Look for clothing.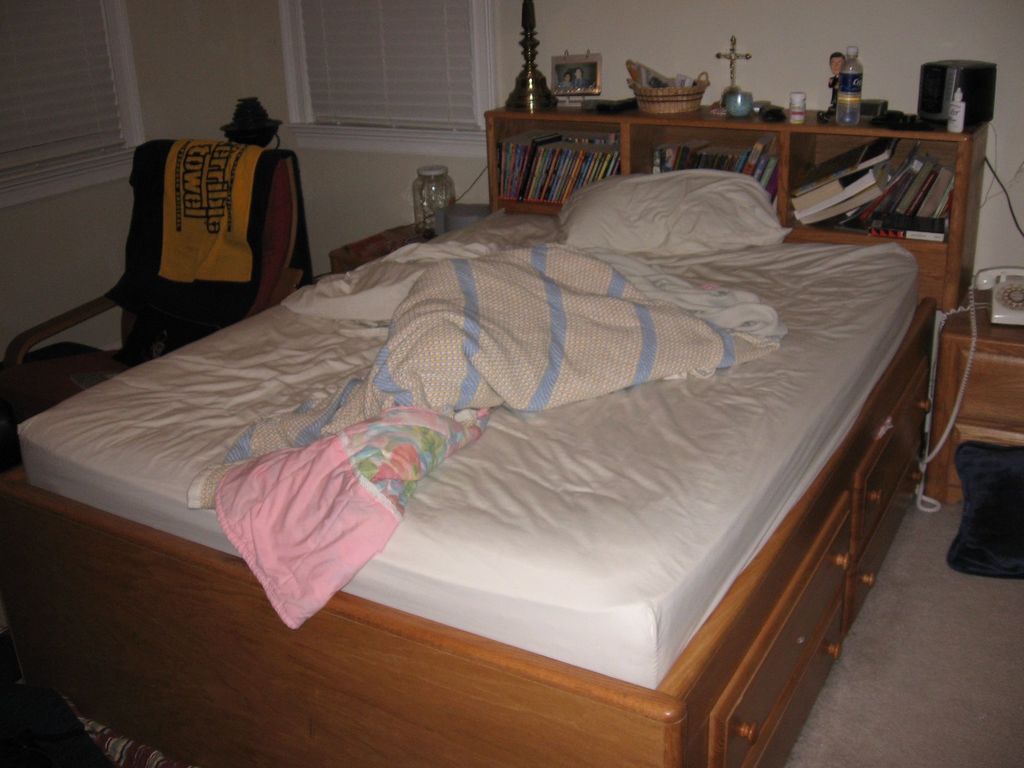
Found: 828 74 838 103.
